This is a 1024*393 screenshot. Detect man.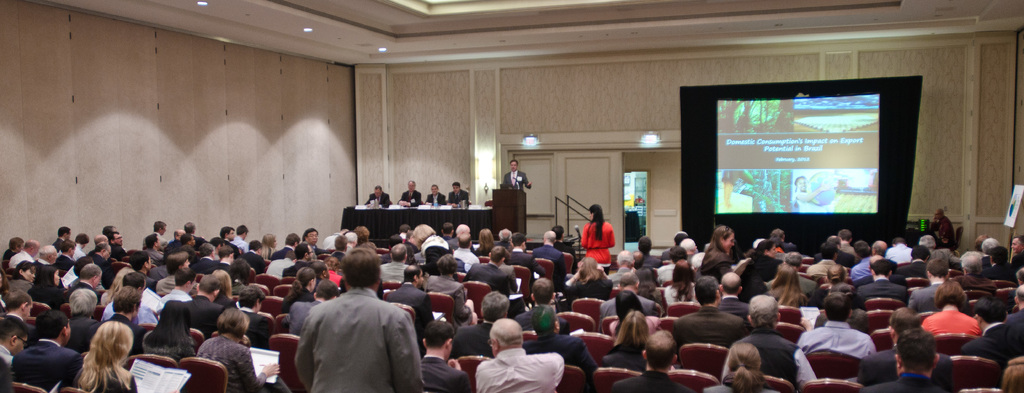
<box>670,277,750,365</box>.
